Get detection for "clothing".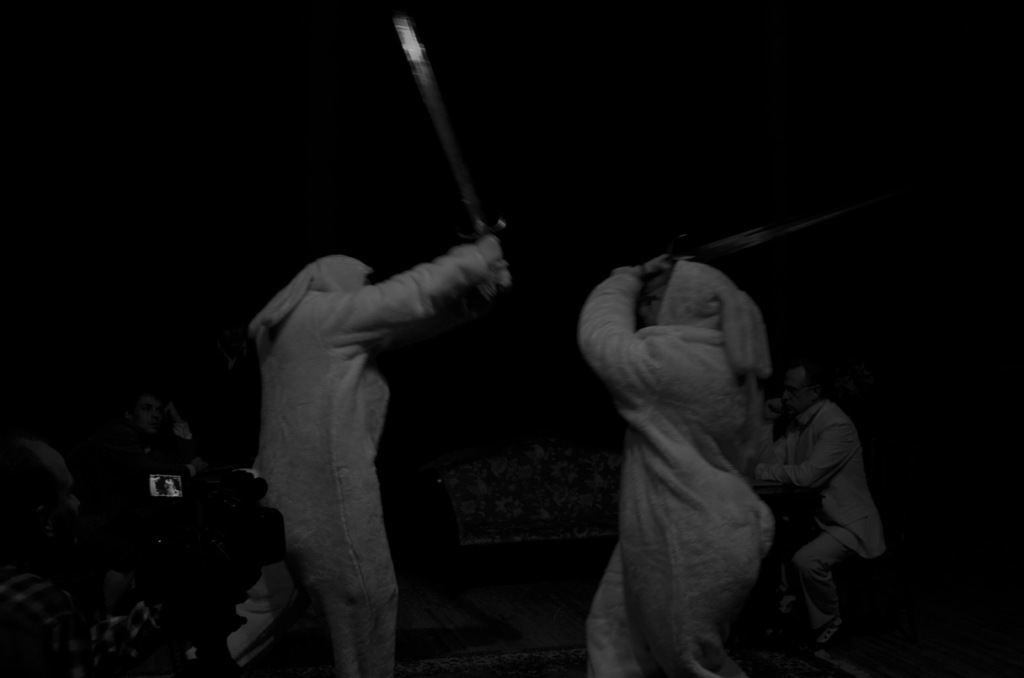
Detection: x1=572, y1=206, x2=844, y2=671.
